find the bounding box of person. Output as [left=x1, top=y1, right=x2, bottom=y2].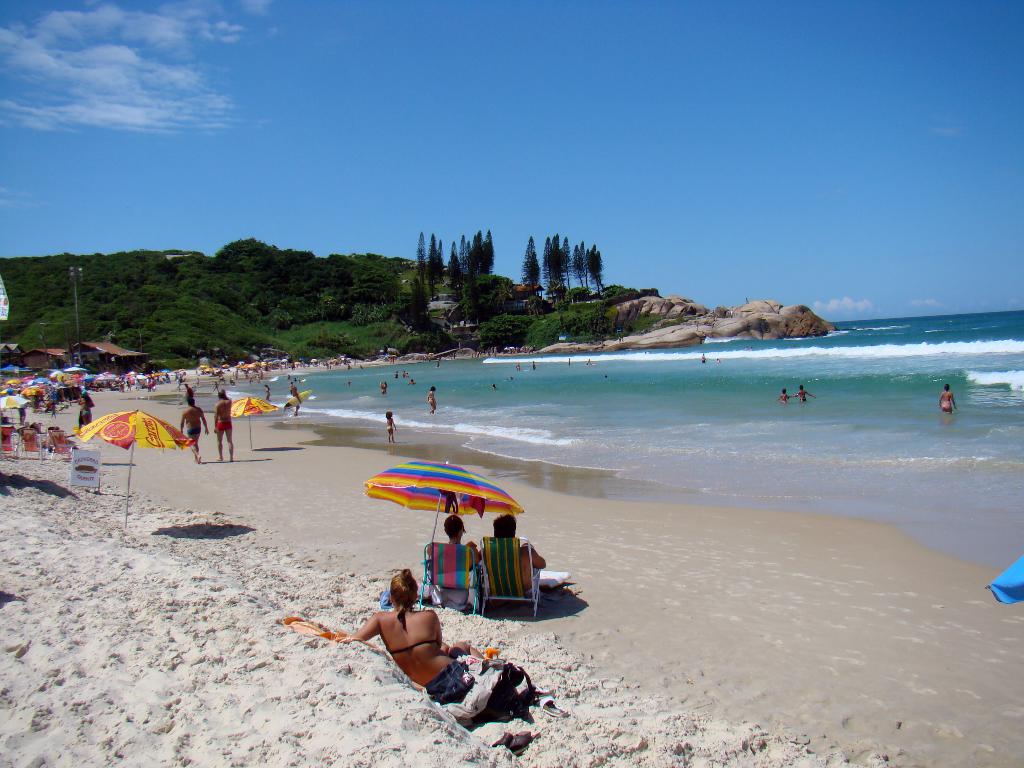
[left=211, top=388, right=237, bottom=463].
